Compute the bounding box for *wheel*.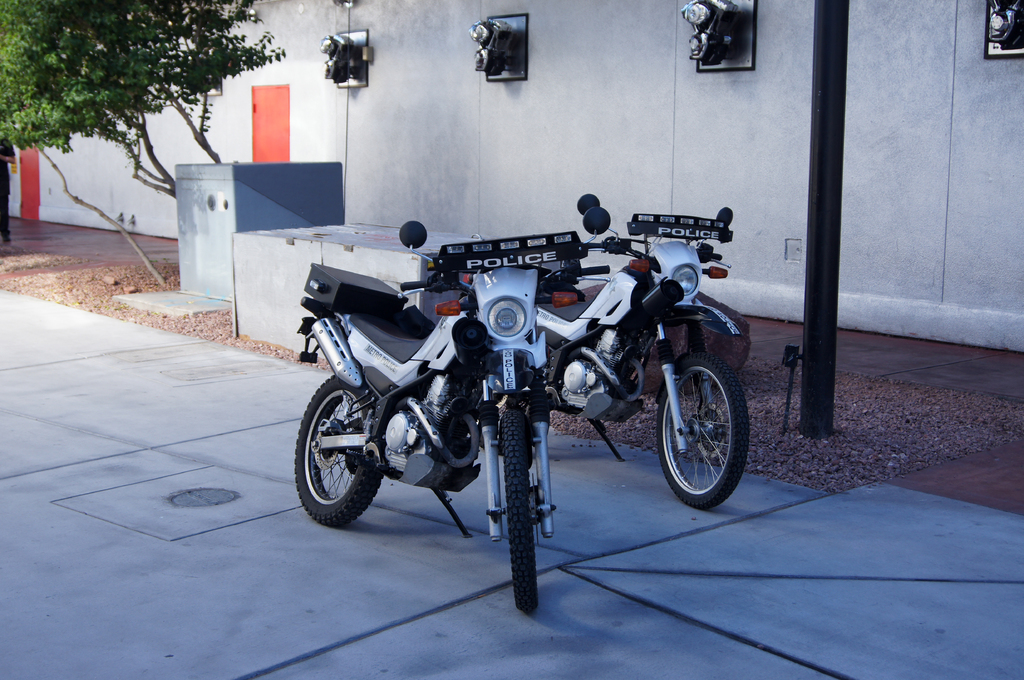
select_region(662, 355, 748, 511).
